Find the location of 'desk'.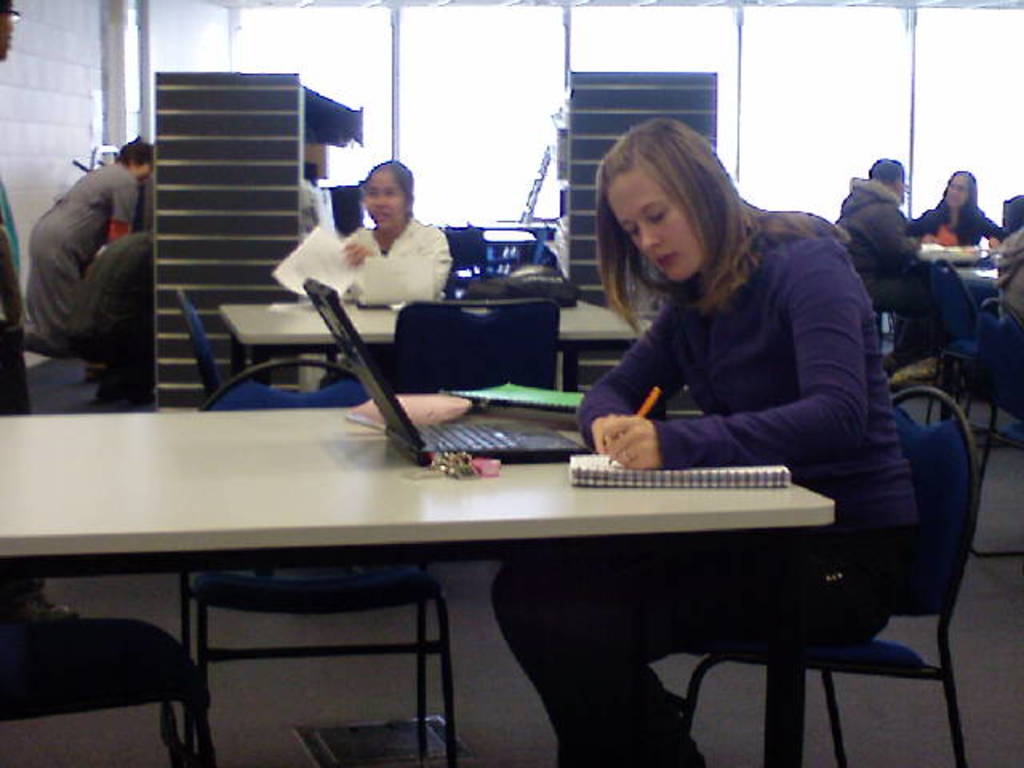
Location: 46 416 875 758.
